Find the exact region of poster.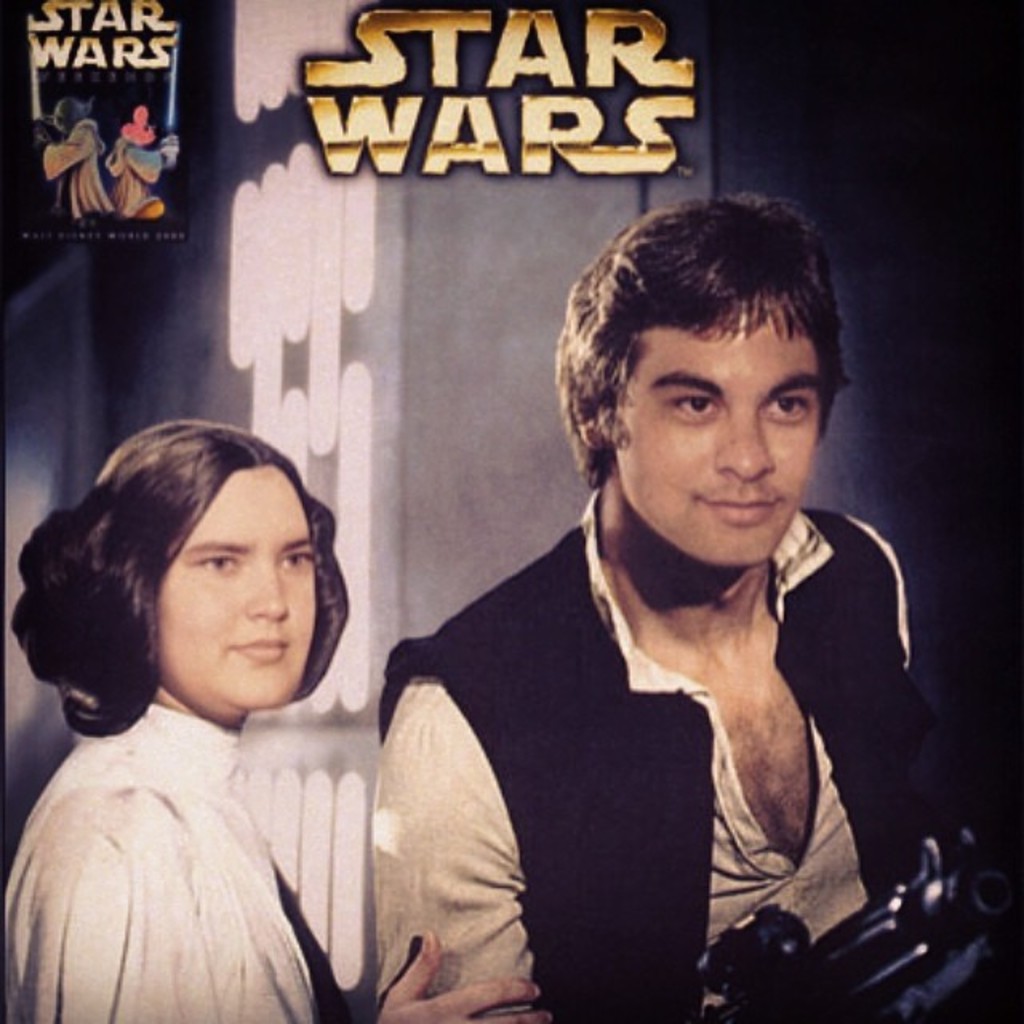
Exact region: 0/0/1022/1022.
